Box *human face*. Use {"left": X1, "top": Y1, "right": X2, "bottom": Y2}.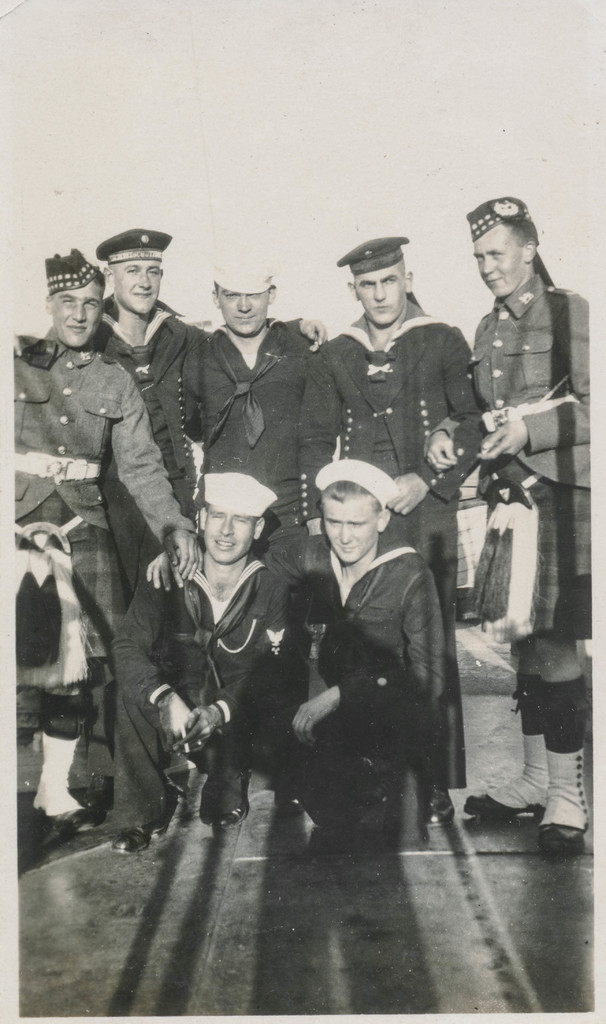
{"left": 113, "top": 258, "right": 157, "bottom": 309}.
